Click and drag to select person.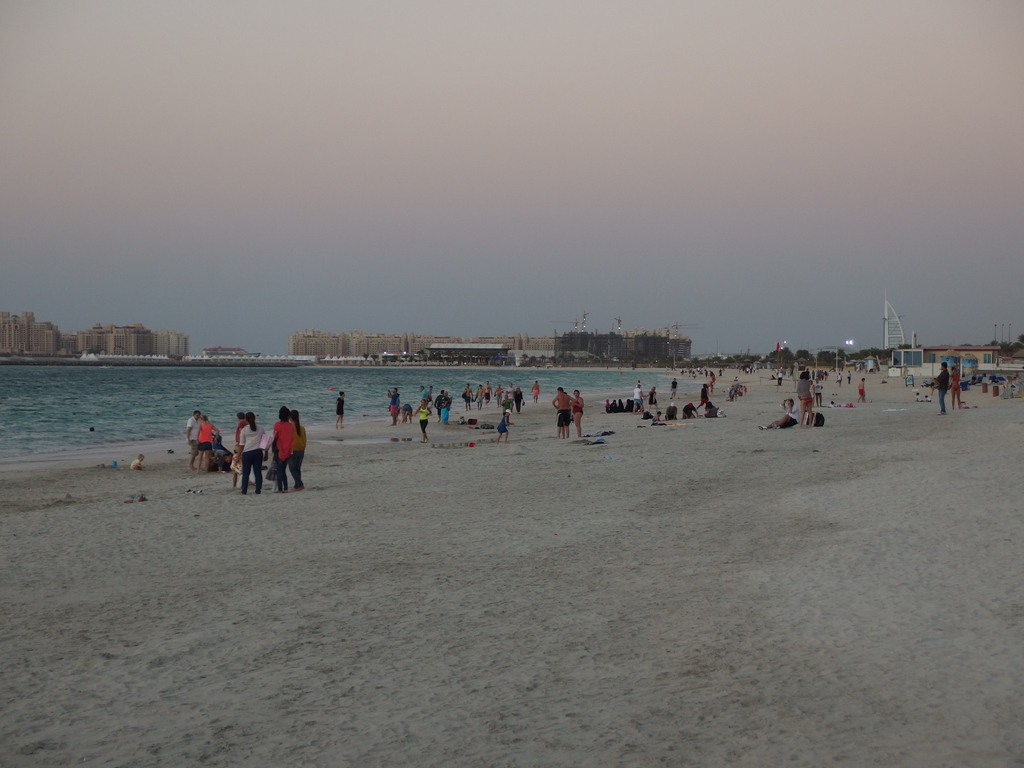
Selection: [186,410,201,472].
